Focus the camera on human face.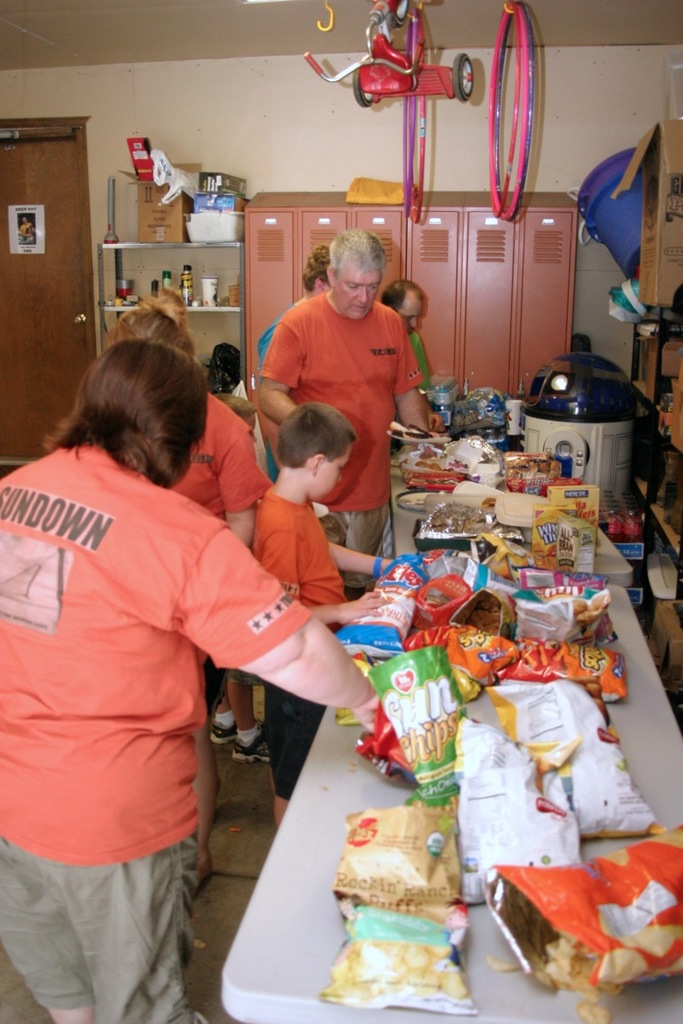
Focus region: l=333, t=267, r=382, b=318.
